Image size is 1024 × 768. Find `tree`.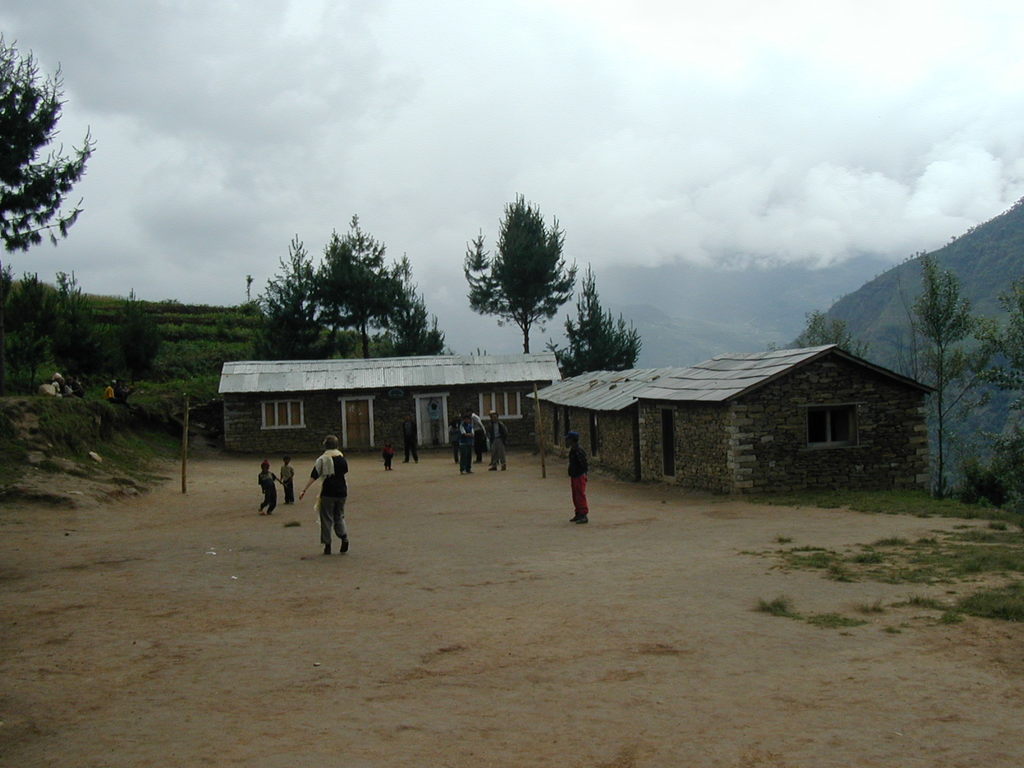
x1=877, y1=236, x2=1023, y2=497.
